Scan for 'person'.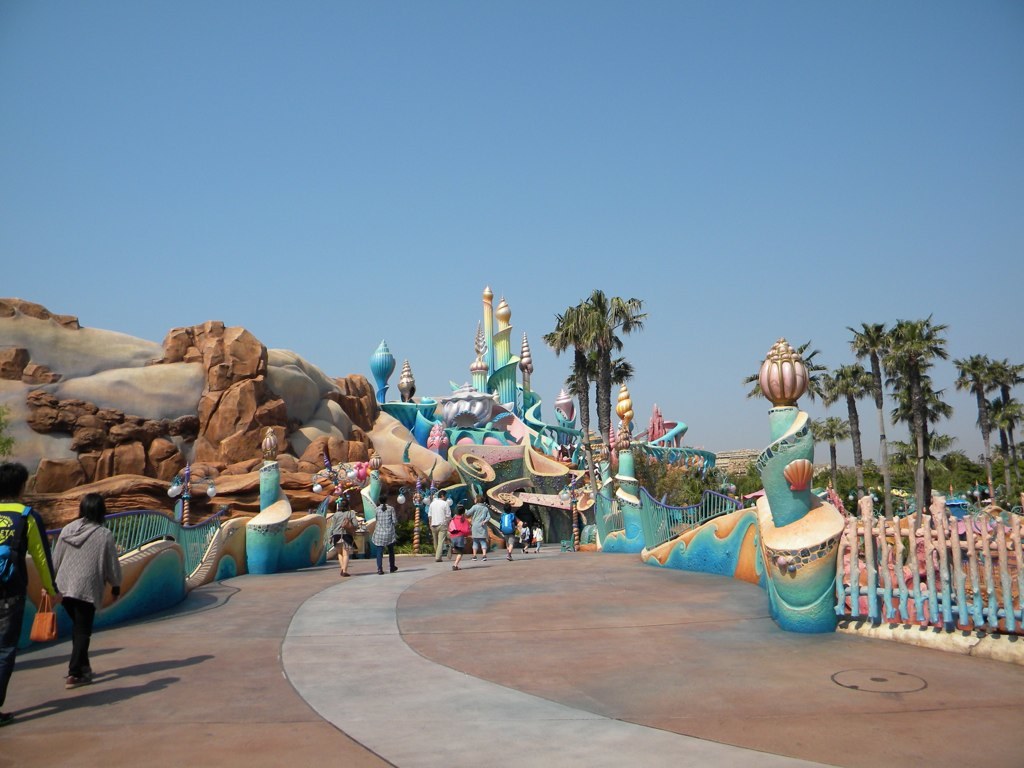
Scan result: (left=323, top=499, right=360, bottom=583).
